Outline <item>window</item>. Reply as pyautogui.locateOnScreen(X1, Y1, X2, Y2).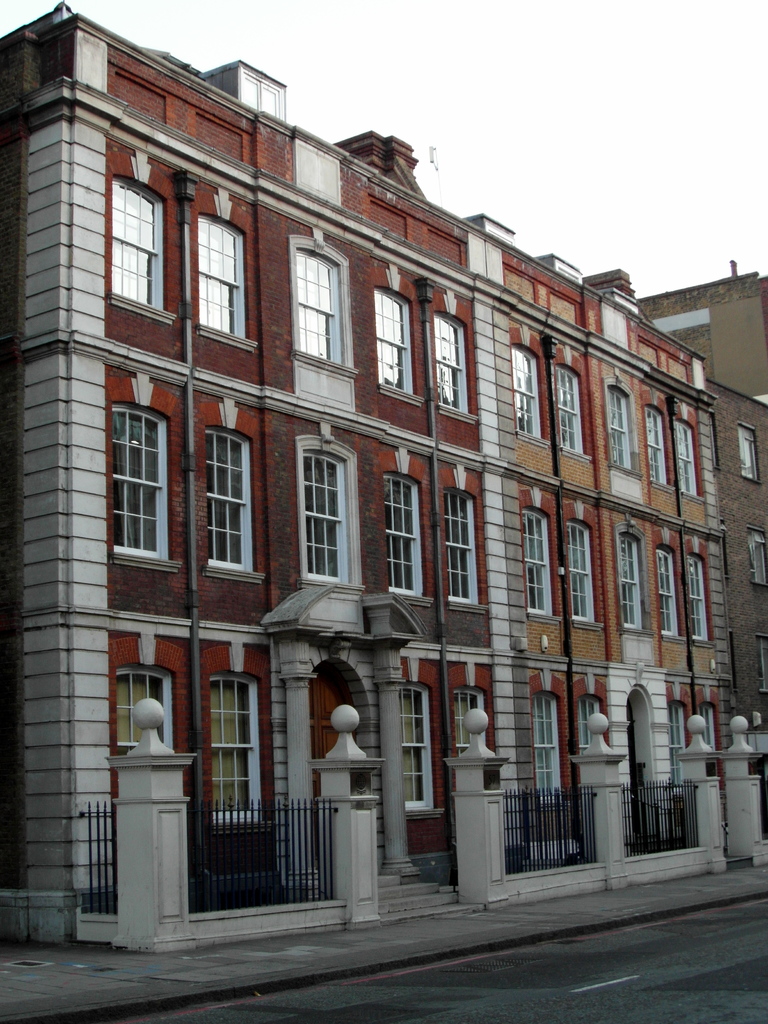
pyautogui.locateOnScreen(537, 702, 562, 810).
